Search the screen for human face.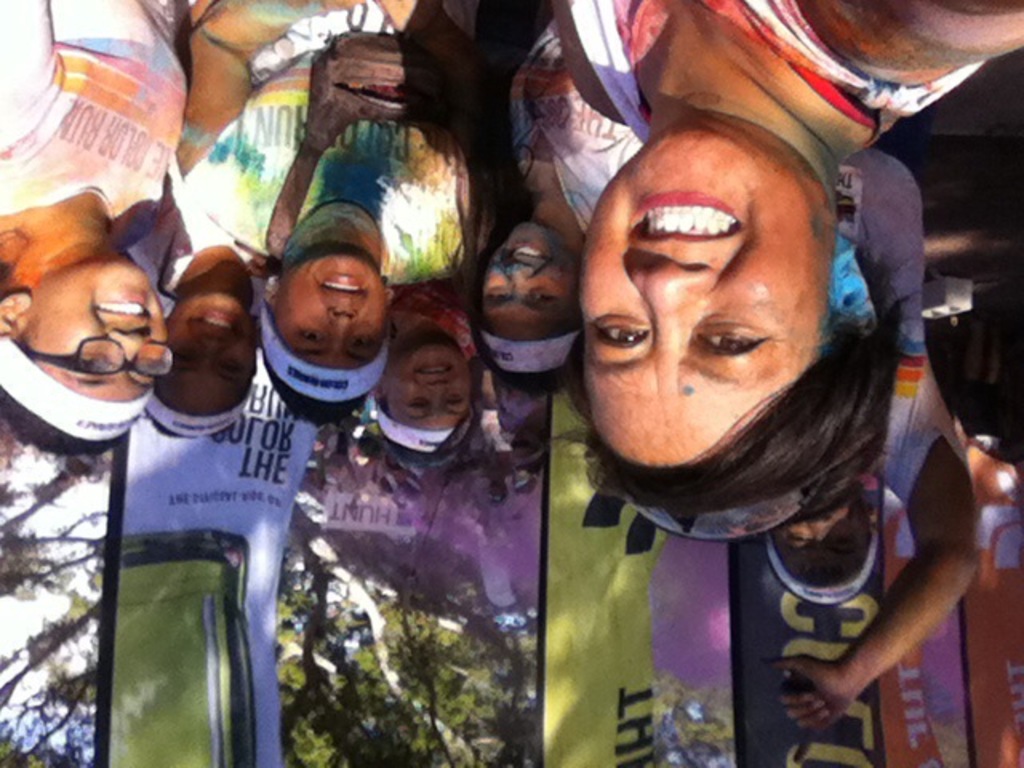
Found at (270,254,387,366).
